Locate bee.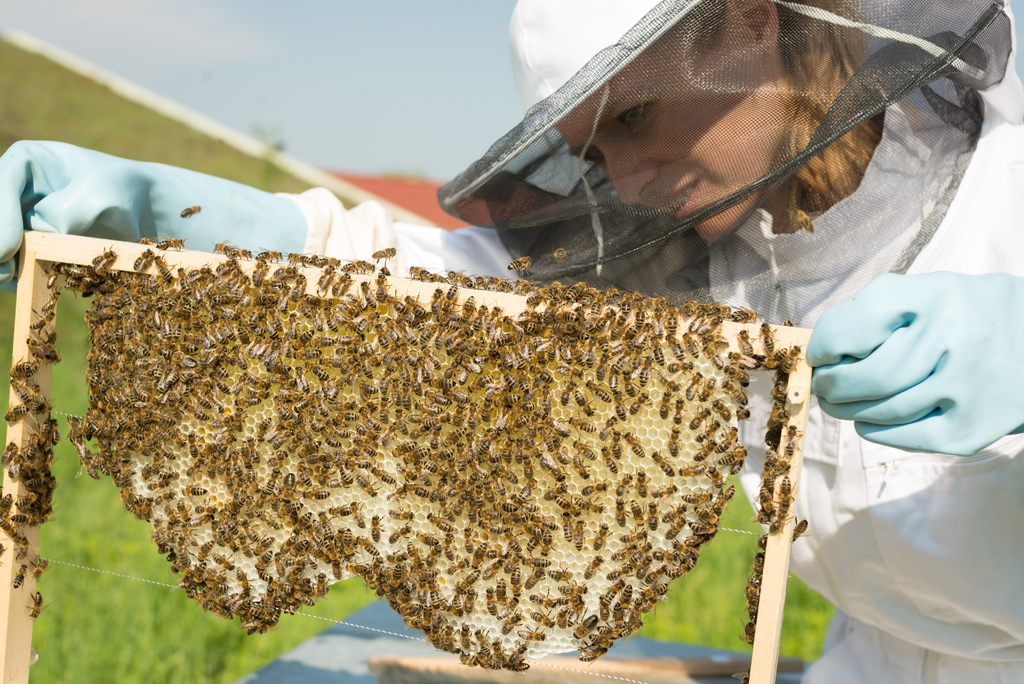
Bounding box: locate(19, 495, 40, 507).
